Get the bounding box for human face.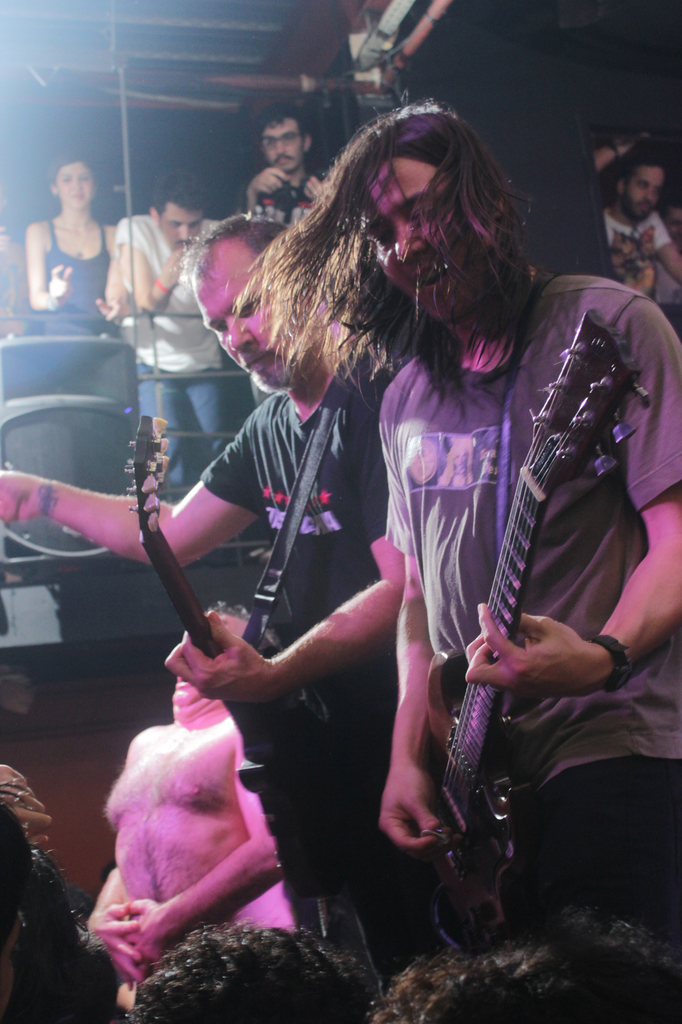
box(365, 157, 477, 319).
